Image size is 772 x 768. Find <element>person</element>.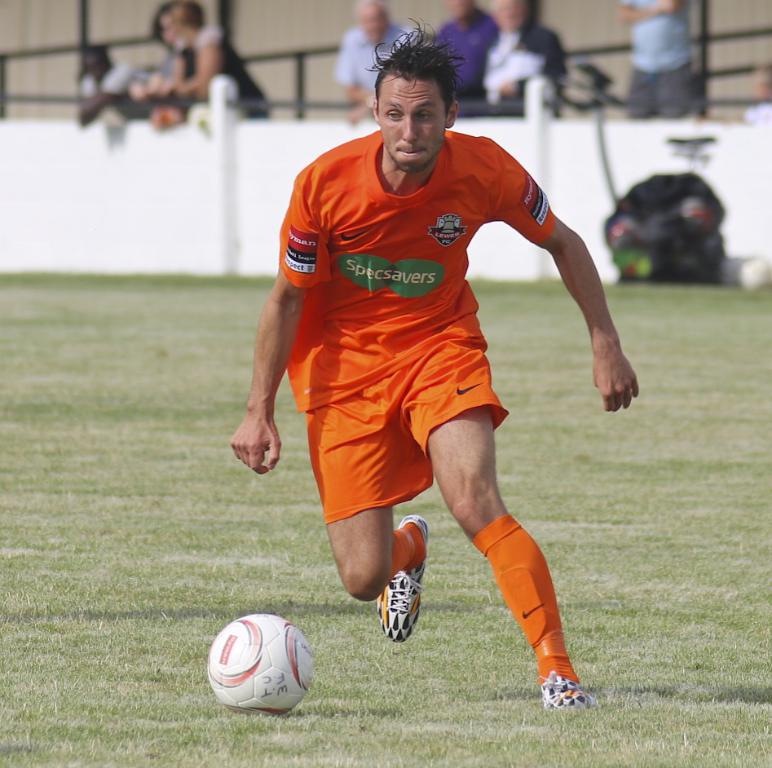
[128,3,181,104].
